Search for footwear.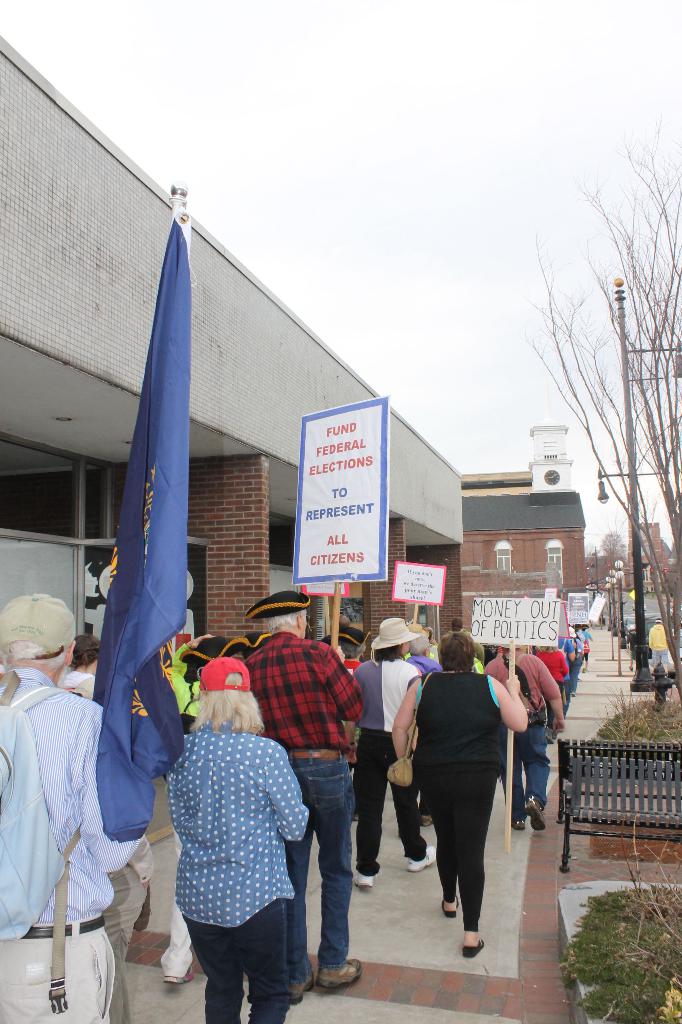
Found at 316, 957, 359, 996.
